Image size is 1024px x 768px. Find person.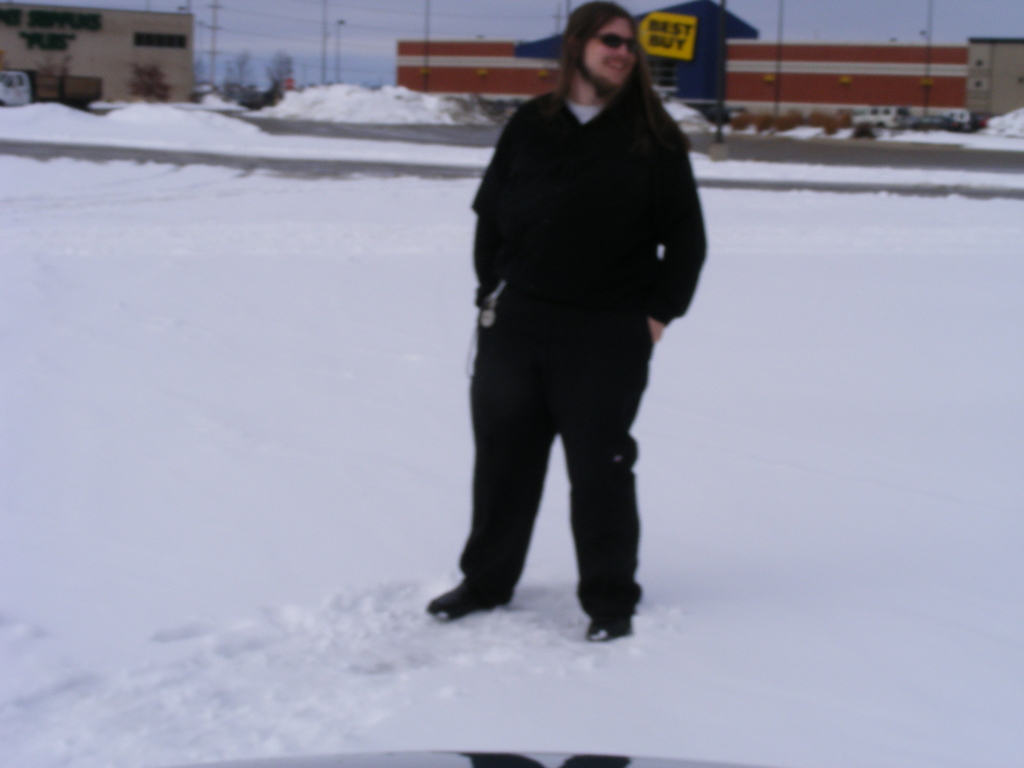
(left=428, top=0, right=714, bottom=648).
